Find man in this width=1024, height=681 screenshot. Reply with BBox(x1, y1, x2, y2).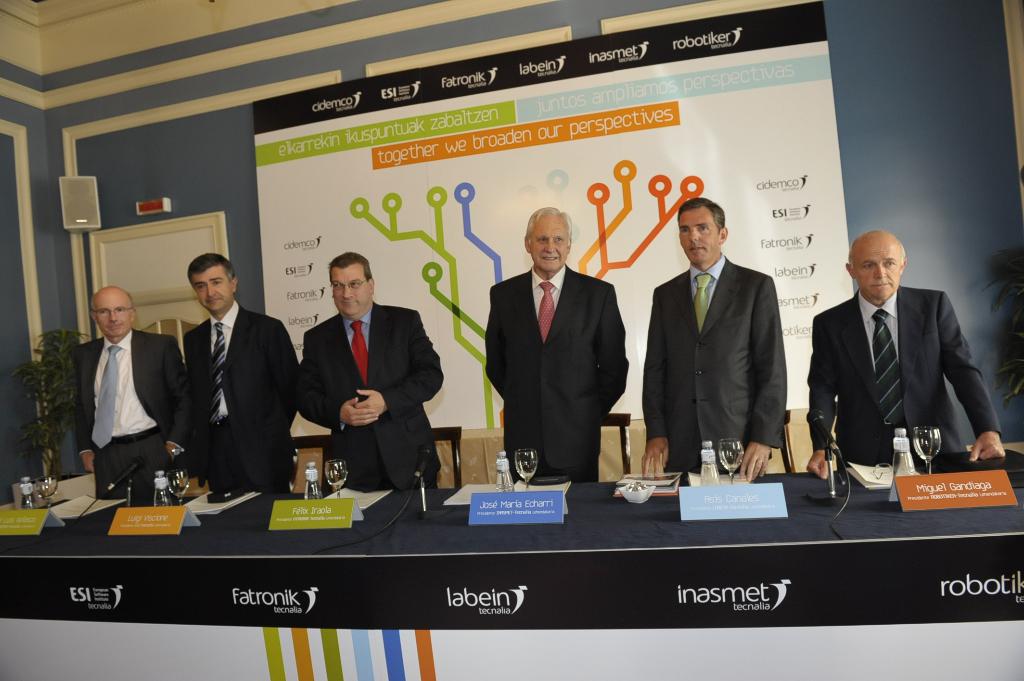
BBox(620, 195, 784, 482).
